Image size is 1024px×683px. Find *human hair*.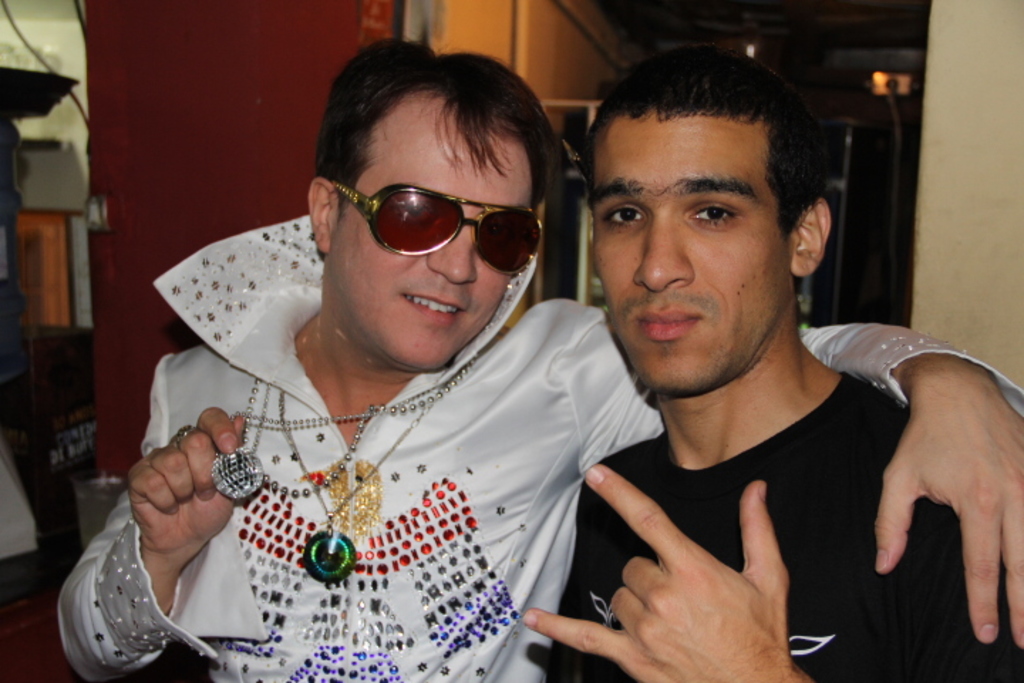
select_region(307, 37, 569, 273).
